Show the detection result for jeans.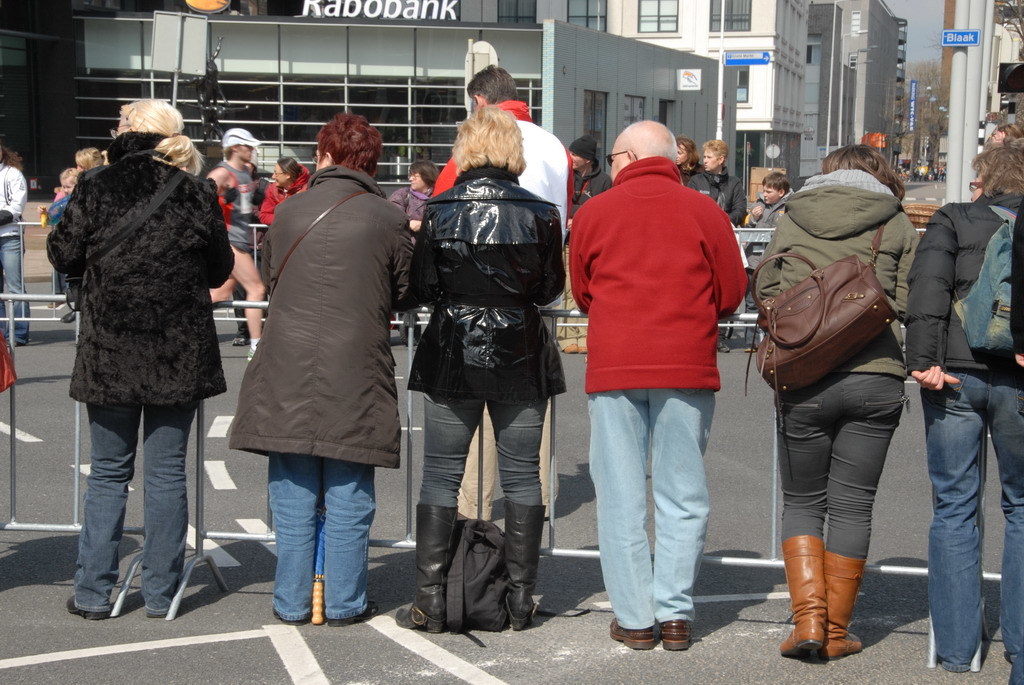
{"x1": 773, "y1": 371, "x2": 903, "y2": 559}.
